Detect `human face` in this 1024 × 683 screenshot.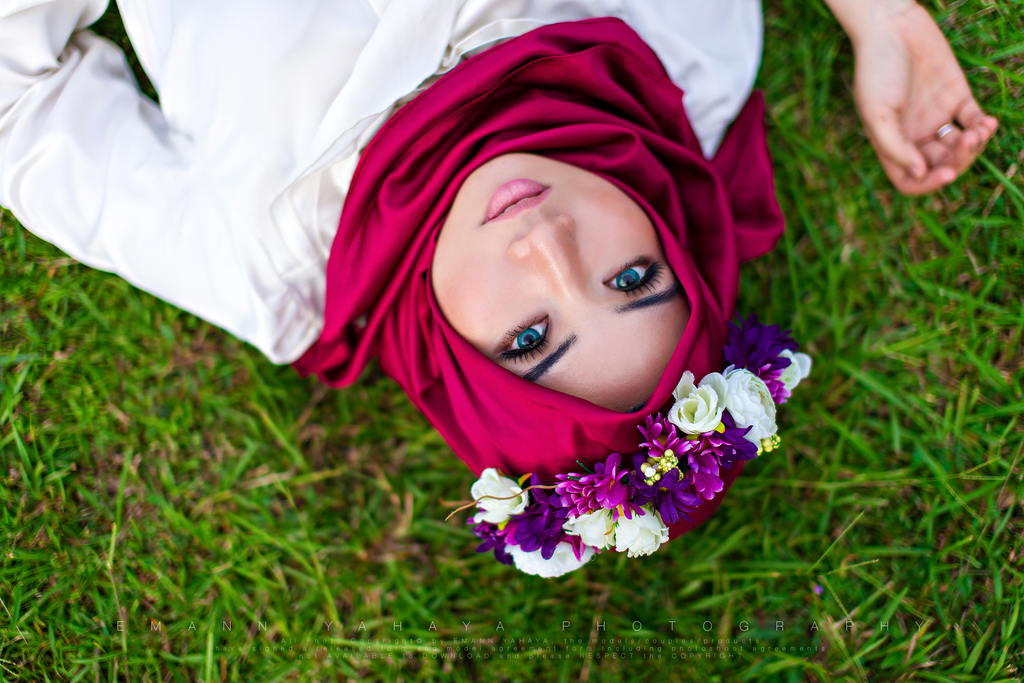
Detection: BBox(435, 149, 690, 416).
